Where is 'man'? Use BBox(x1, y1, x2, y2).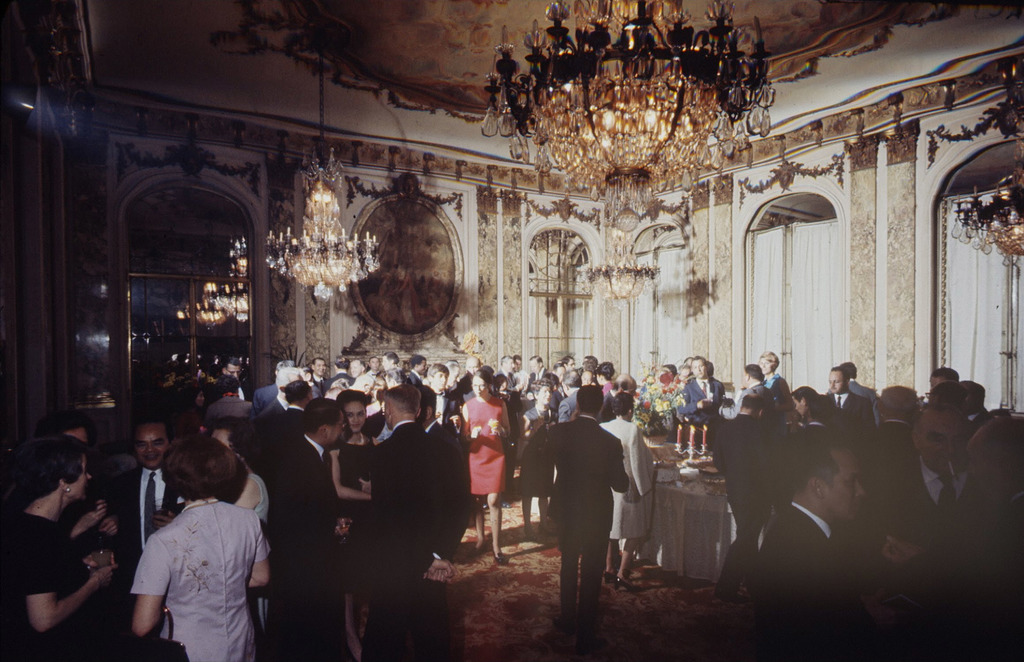
BBox(422, 389, 470, 501).
